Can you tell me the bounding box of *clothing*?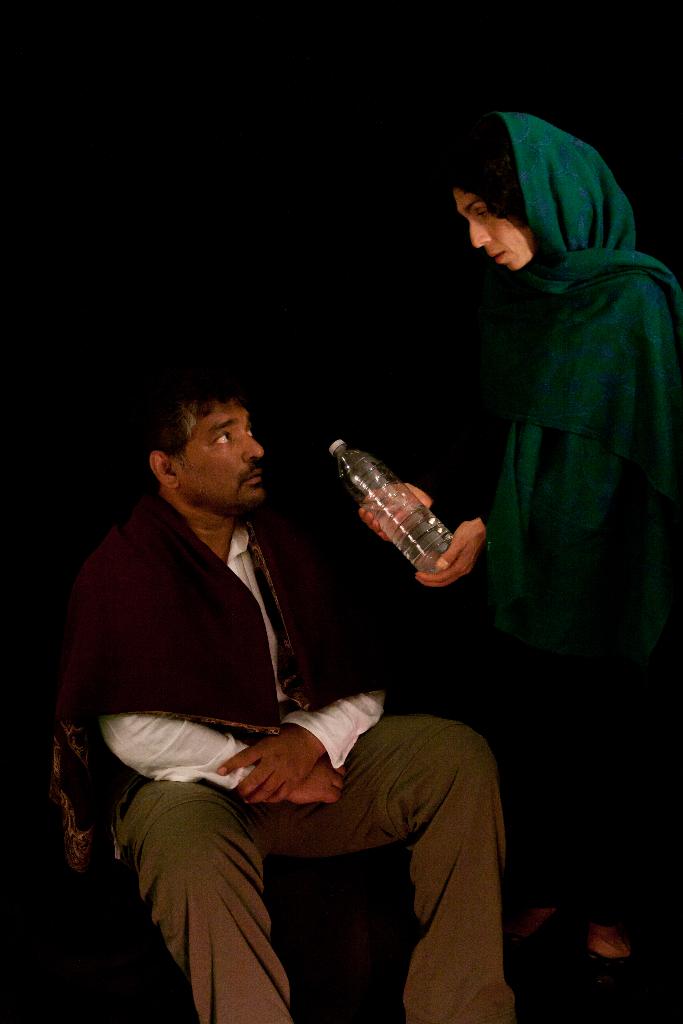
(33,531,399,736).
